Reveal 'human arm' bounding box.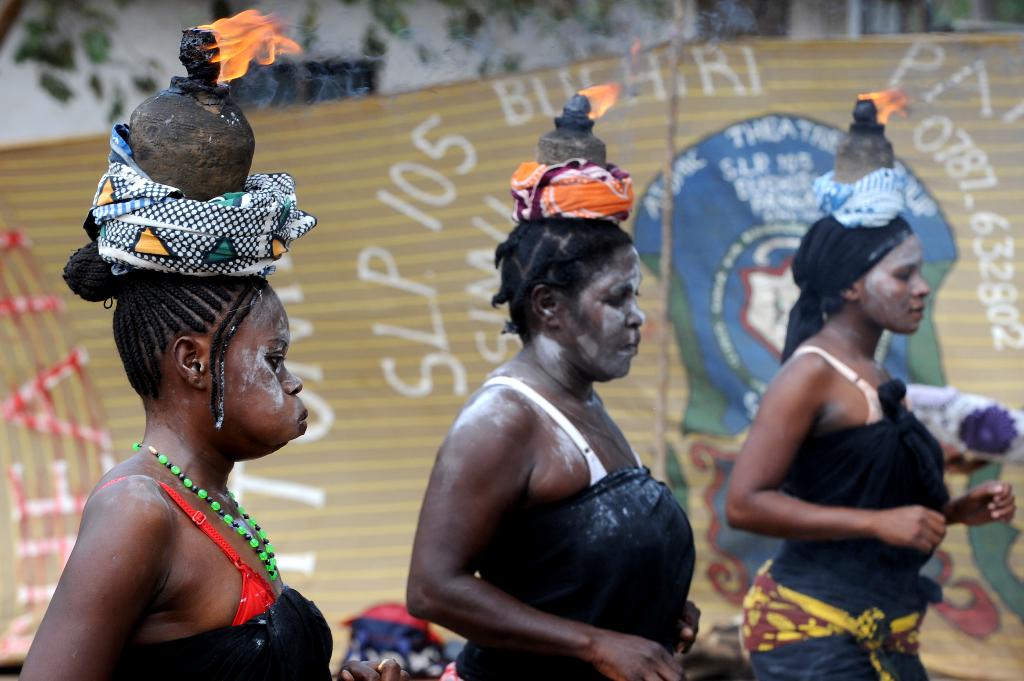
Revealed: [x1=672, y1=595, x2=703, y2=653].
